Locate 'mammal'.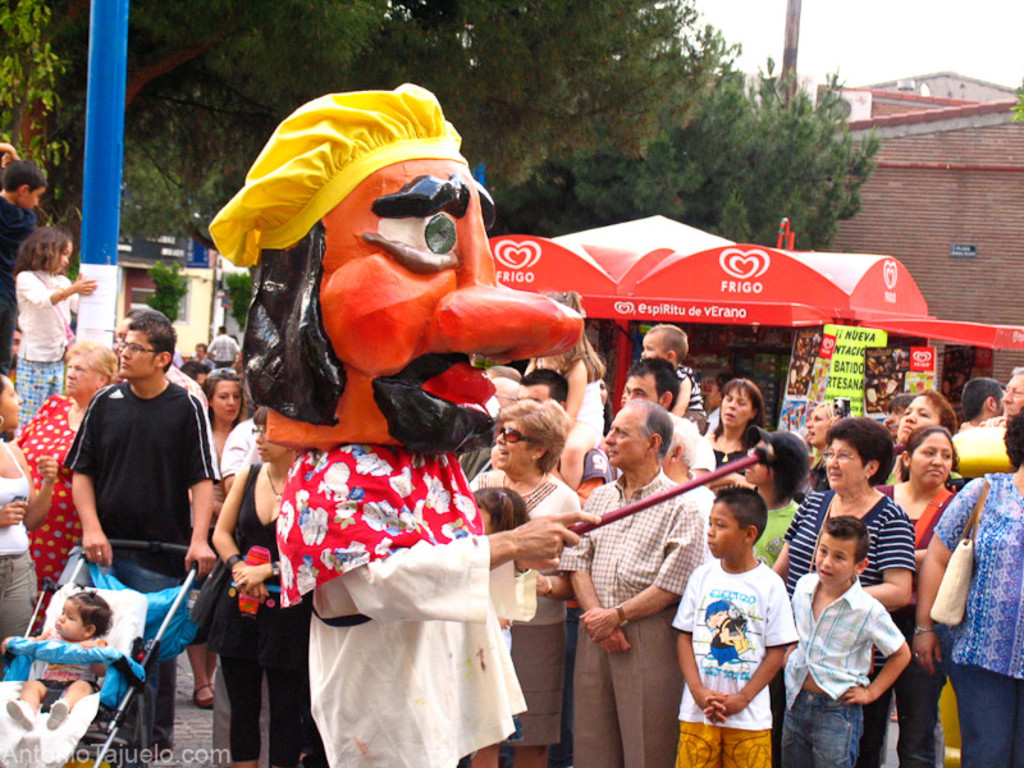
Bounding box: bbox=[547, 287, 608, 494].
